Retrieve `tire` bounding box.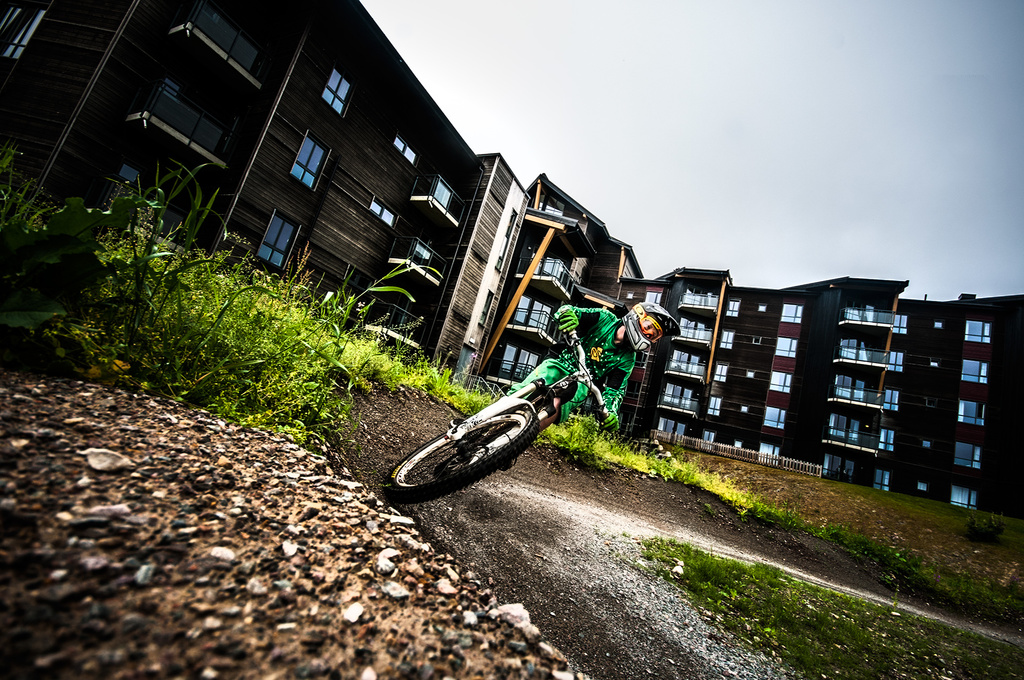
Bounding box: region(436, 432, 524, 476).
